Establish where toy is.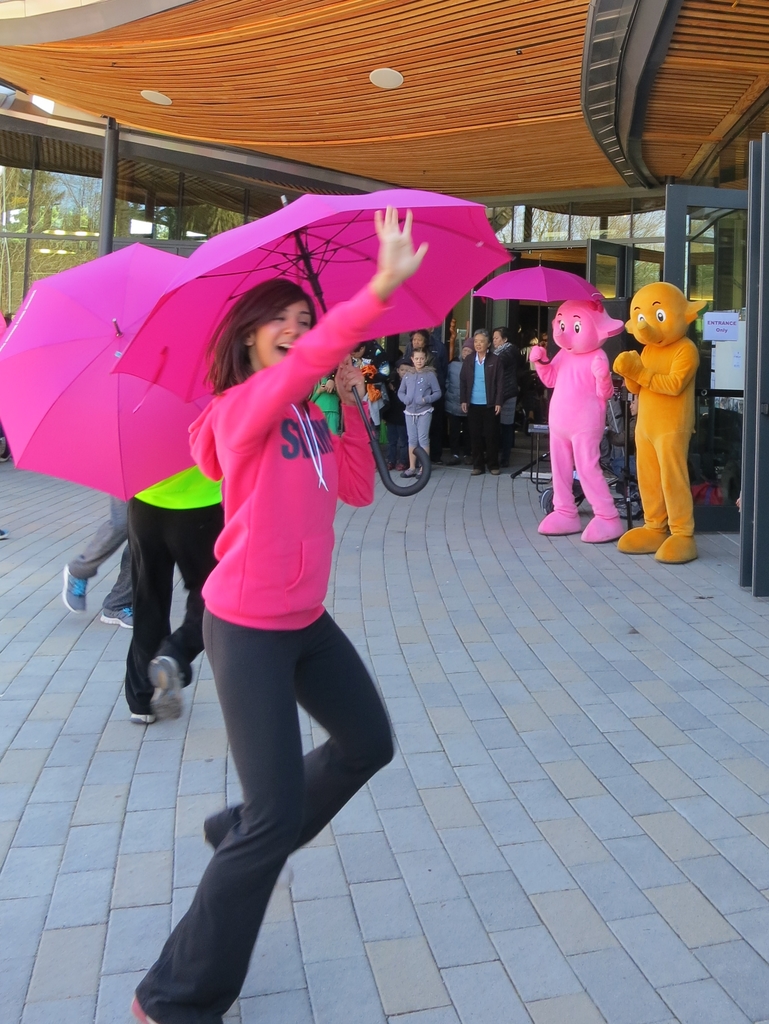
Established at {"left": 525, "top": 302, "right": 629, "bottom": 541}.
